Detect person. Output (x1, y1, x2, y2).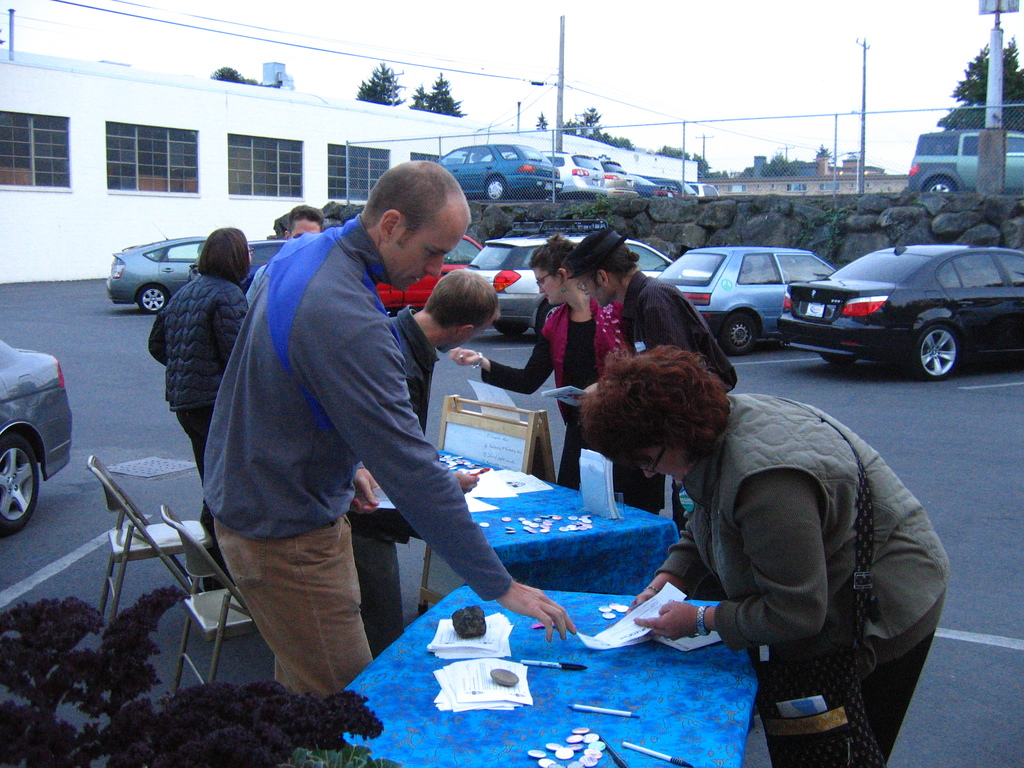
(344, 273, 507, 650).
